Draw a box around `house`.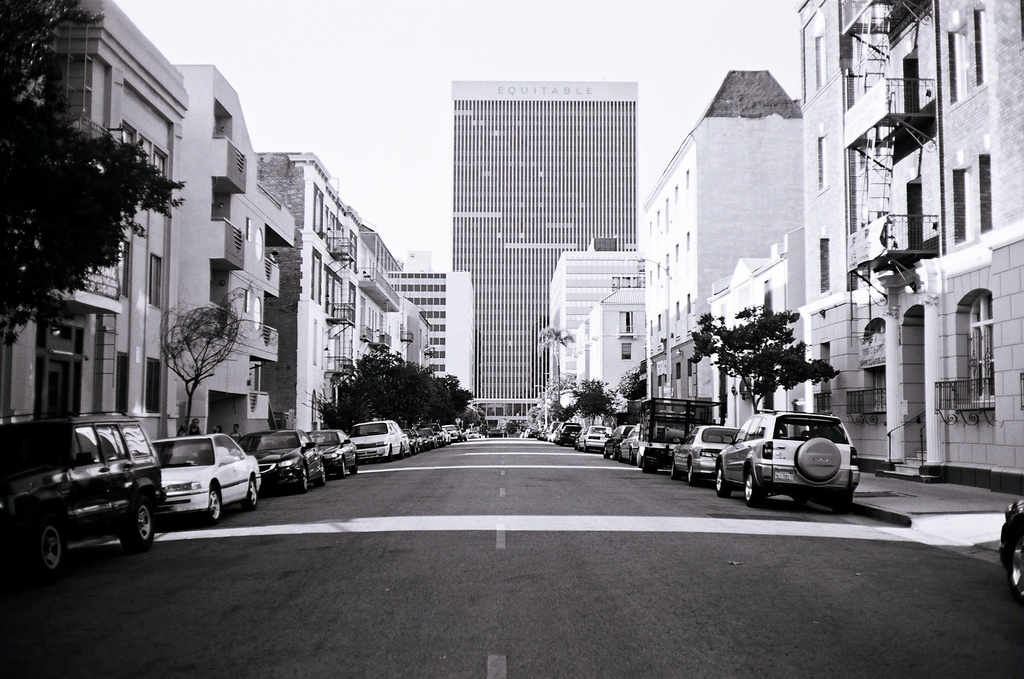
0,0,188,433.
